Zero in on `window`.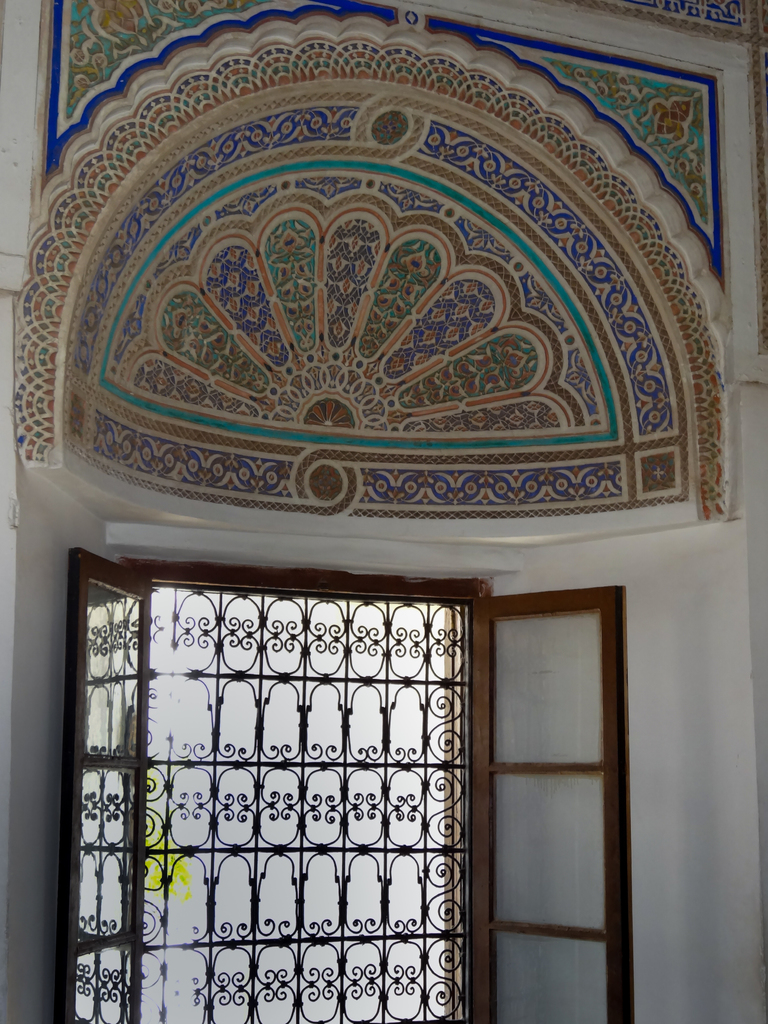
Zeroed in: x1=303 y1=765 x2=383 y2=847.
